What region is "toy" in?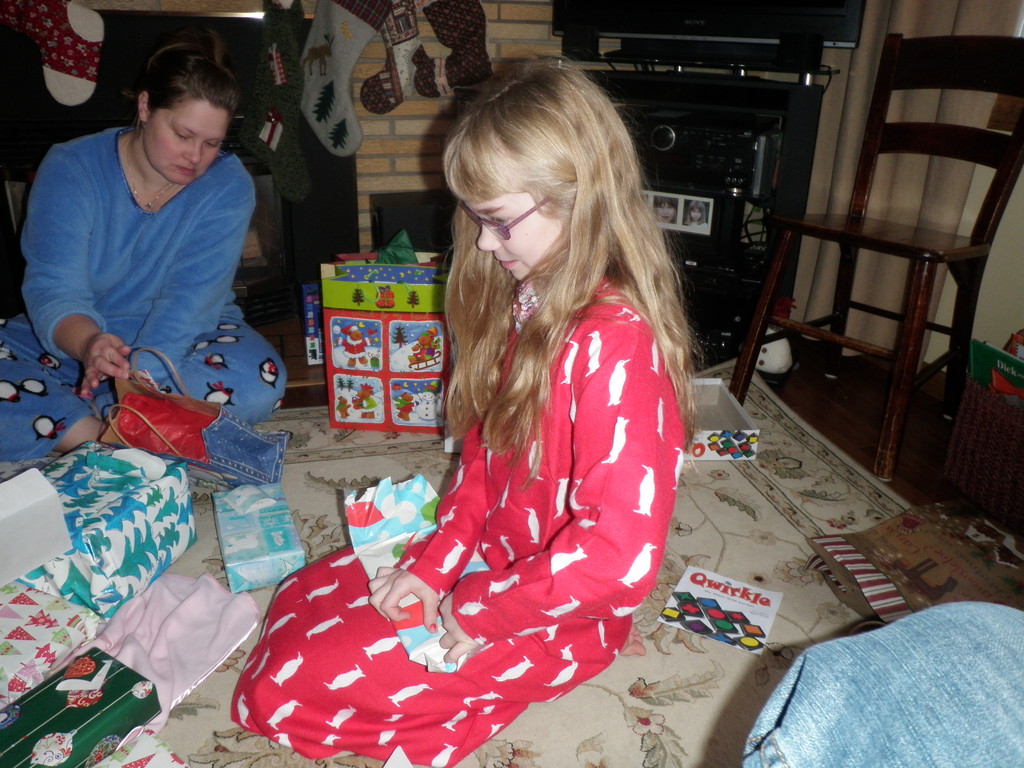
[354, 381, 375, 409].
